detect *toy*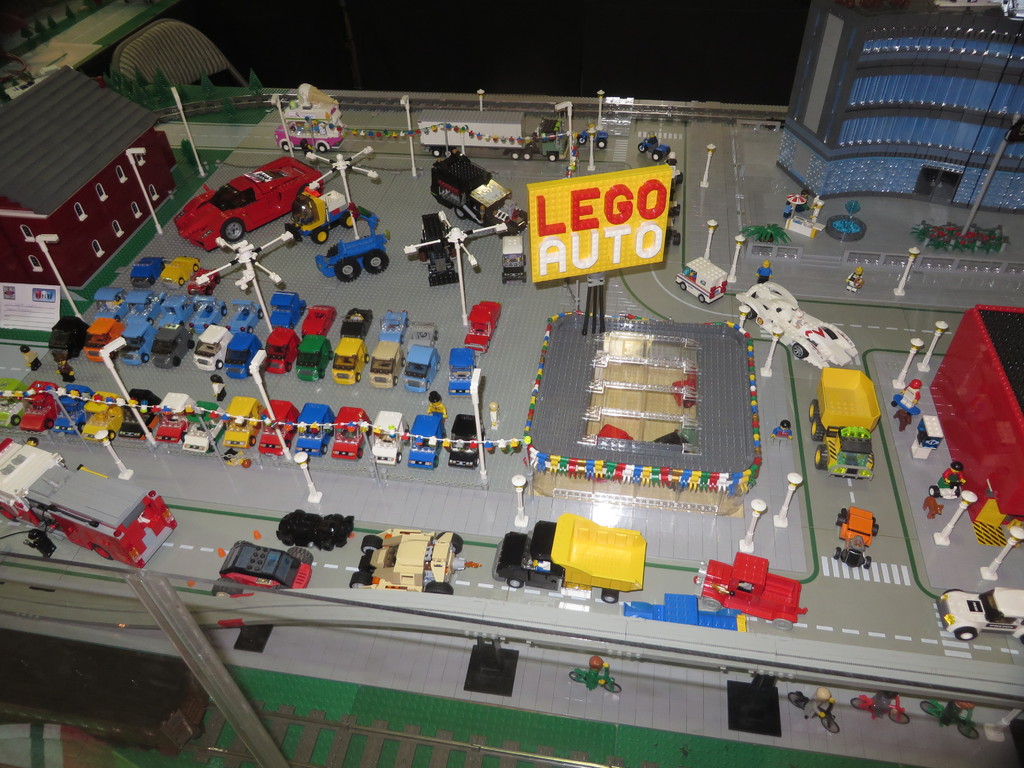
left=152, top=319, right=196, bottom=369
